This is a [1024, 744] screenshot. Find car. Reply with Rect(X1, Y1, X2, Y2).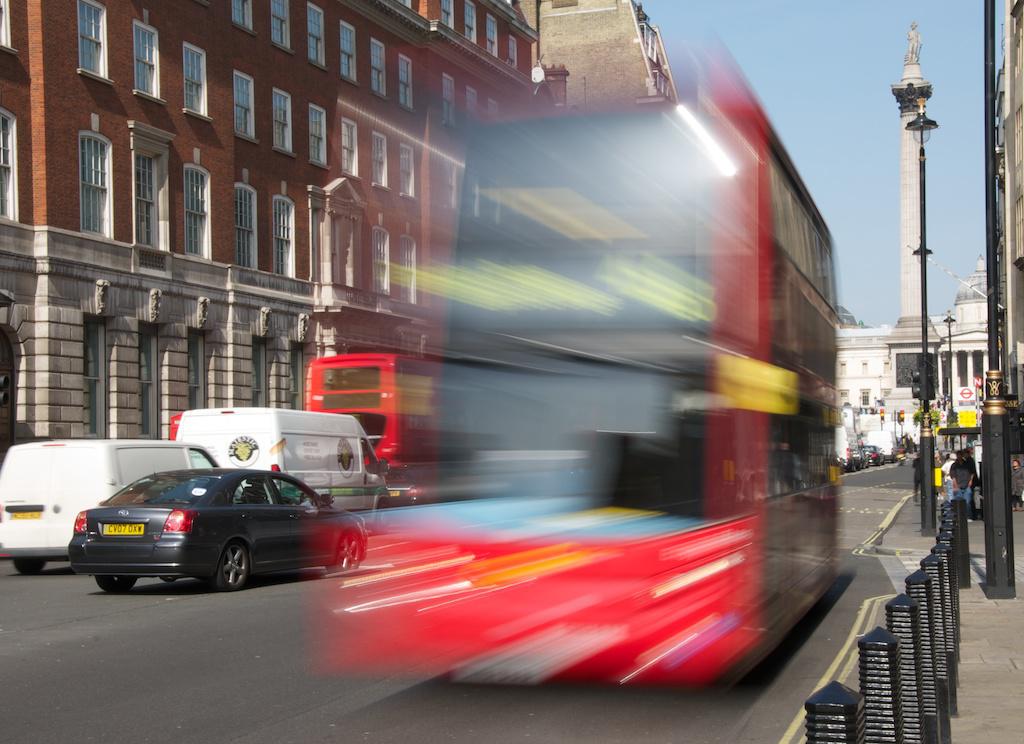
Rect(864, 442, 886, 468).
